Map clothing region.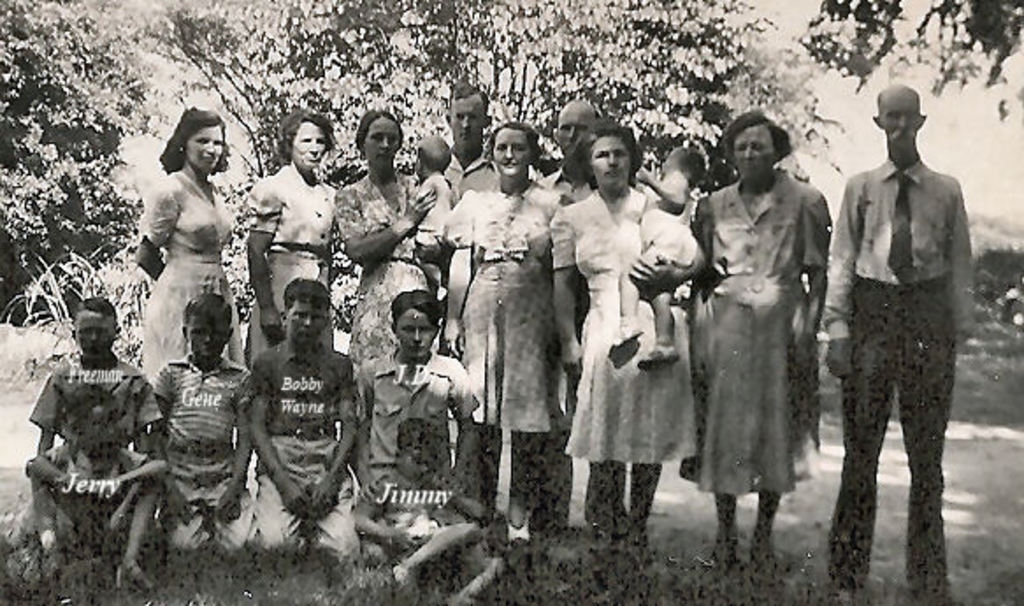
Mapped to <bbox>18, 316, 149, 530</bbox>.
